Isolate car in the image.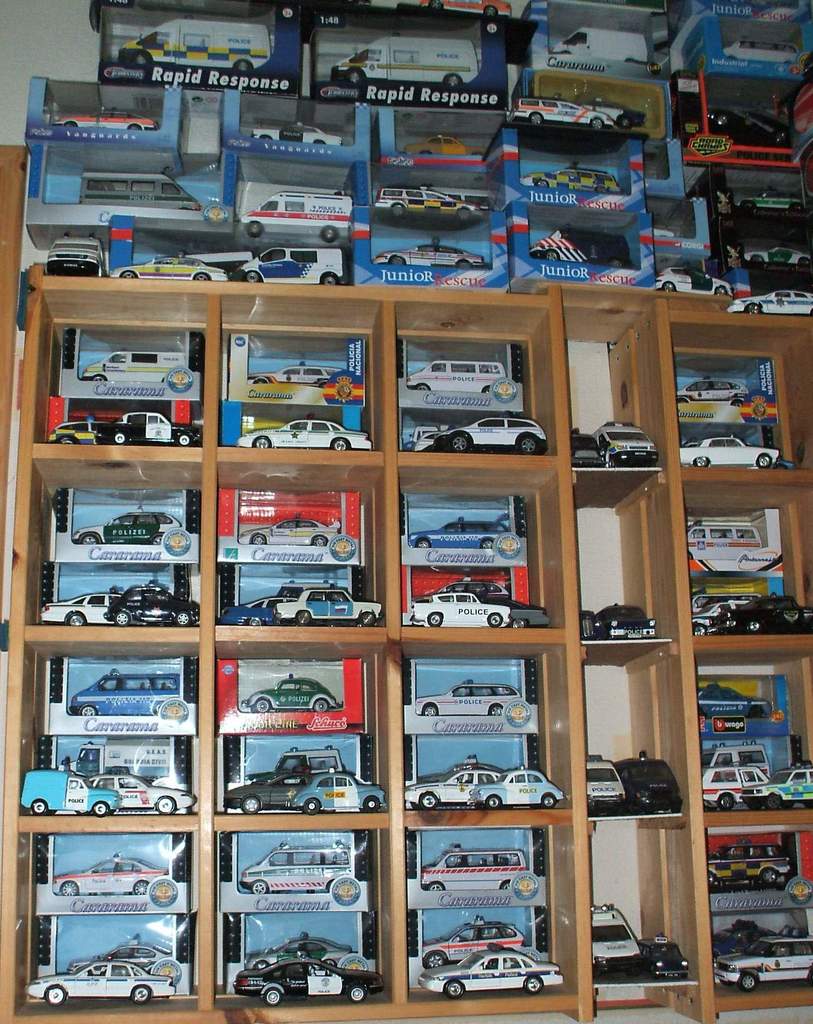
Isolated region: [left=245, top=937, right=374, bottom=974].
